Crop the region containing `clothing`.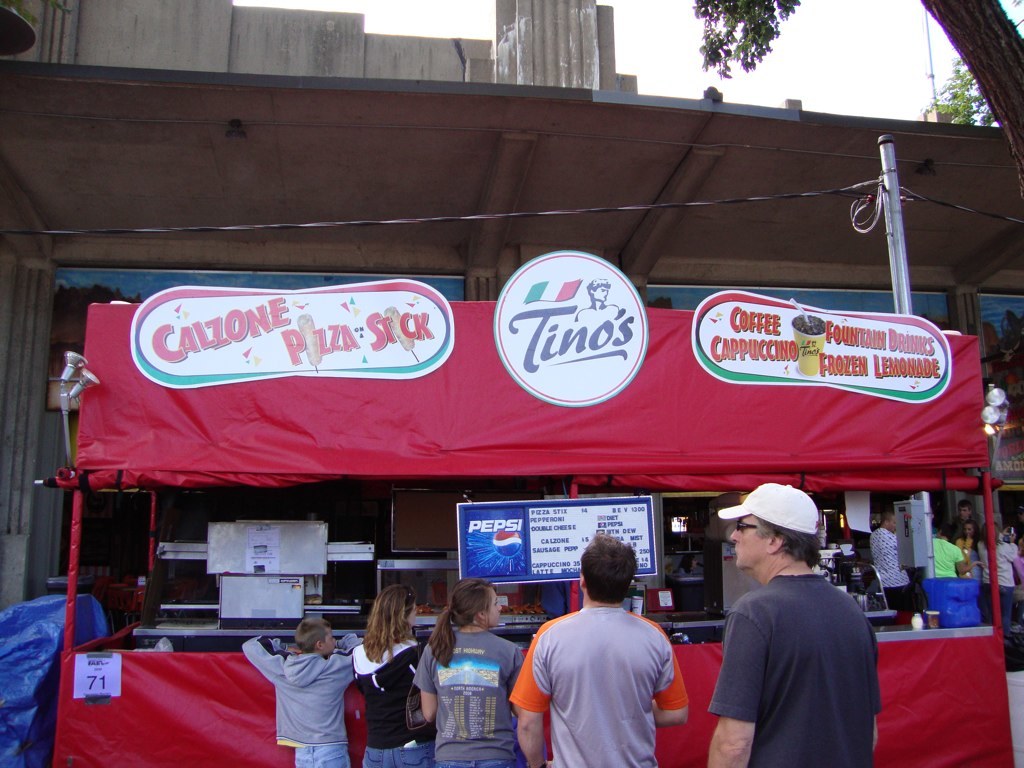
Crop region: <bbox>245, 637, 358, 767</bbox>.
